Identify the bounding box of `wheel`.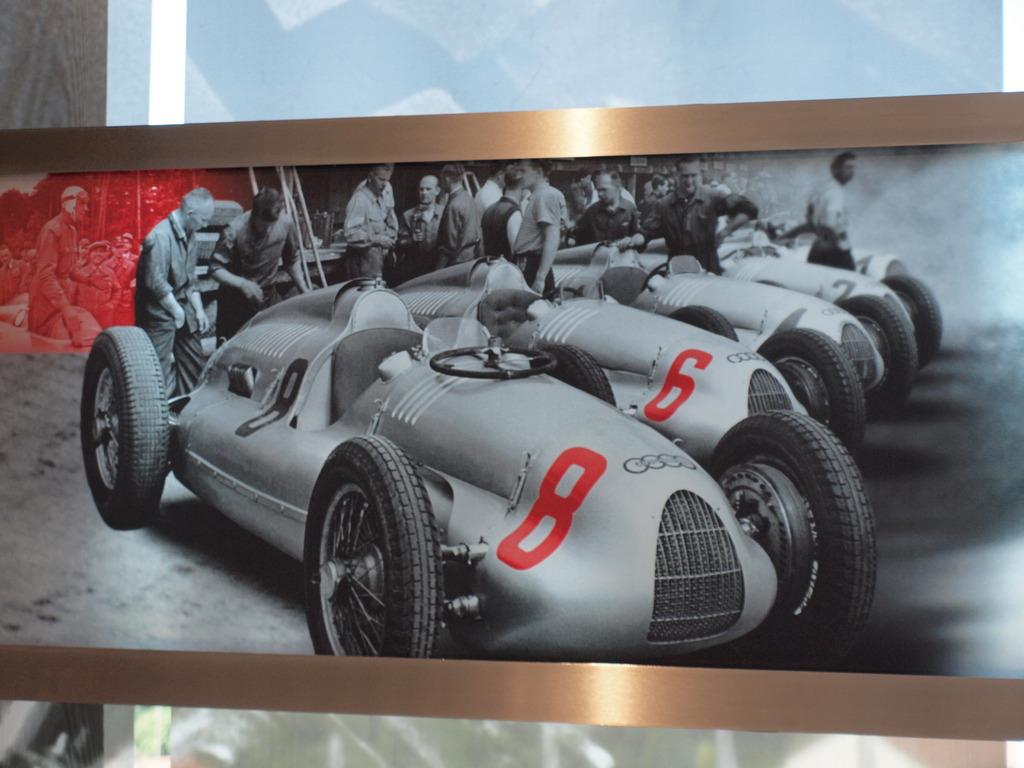
l=669, t=305, r=738, b=342.
